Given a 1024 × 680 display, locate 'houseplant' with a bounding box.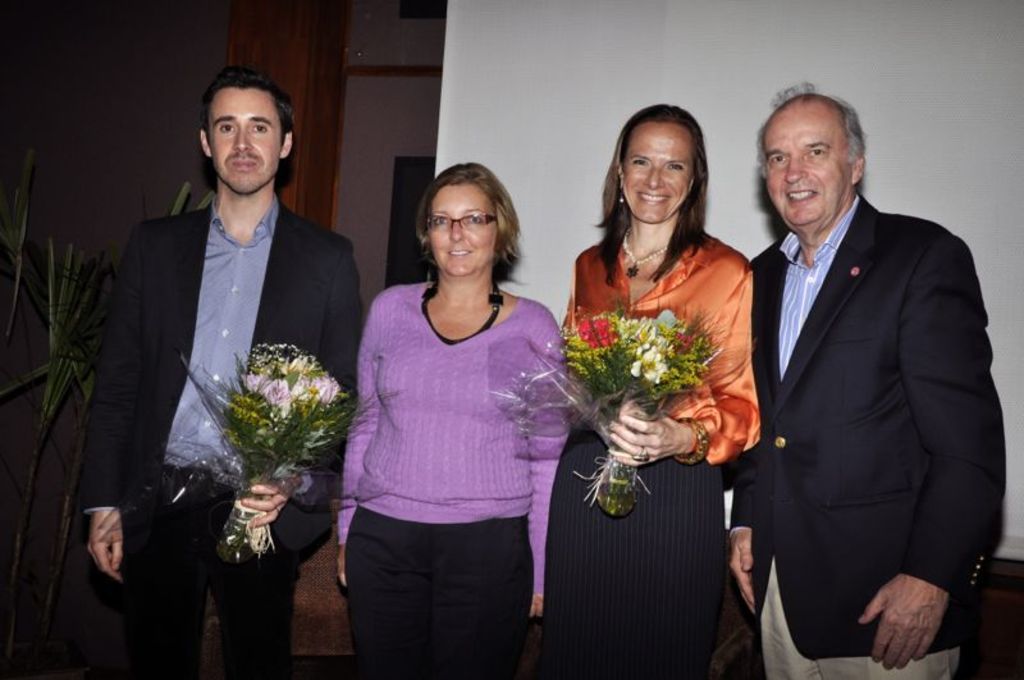
Located: box(1, 150, 221, 679).
